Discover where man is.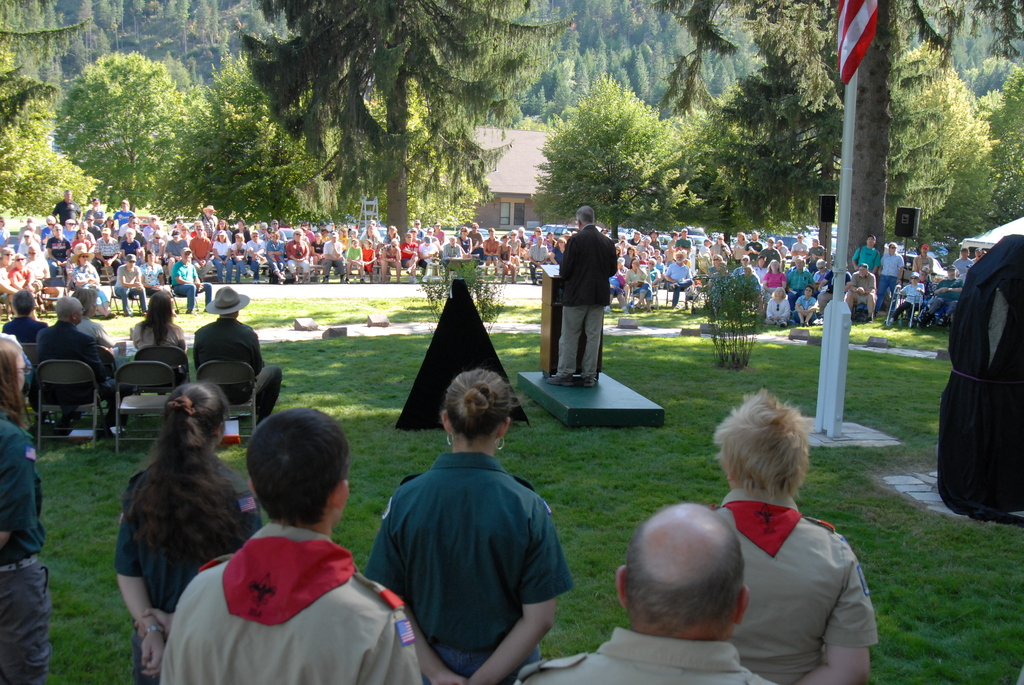
Discovered at 35, 297, 117, 402.
